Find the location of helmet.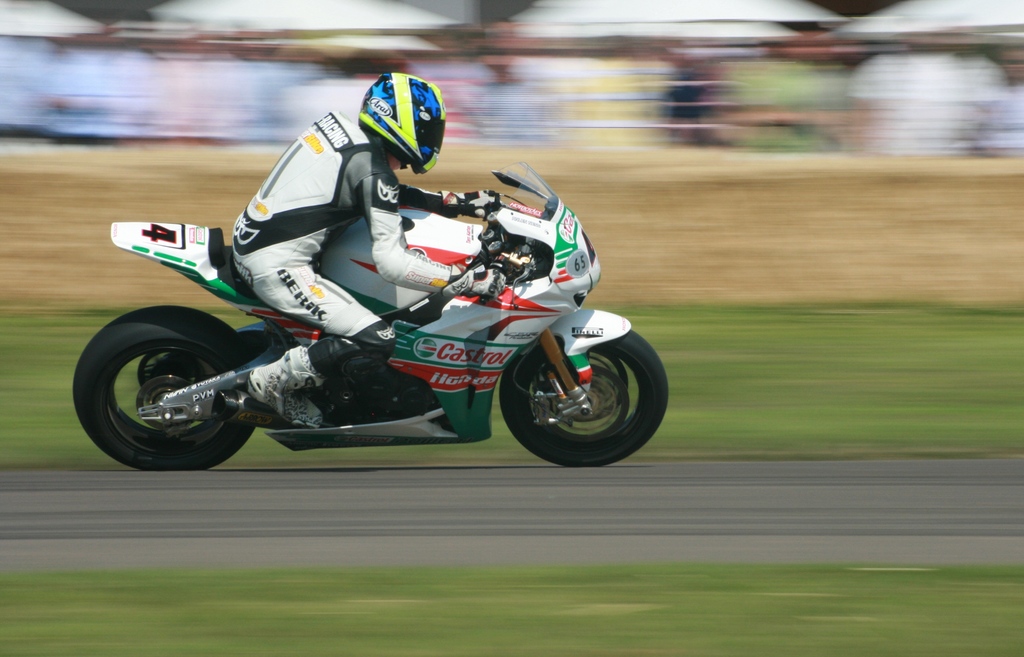
Location: x1=349 y1=72 x2=446 y2=183.
